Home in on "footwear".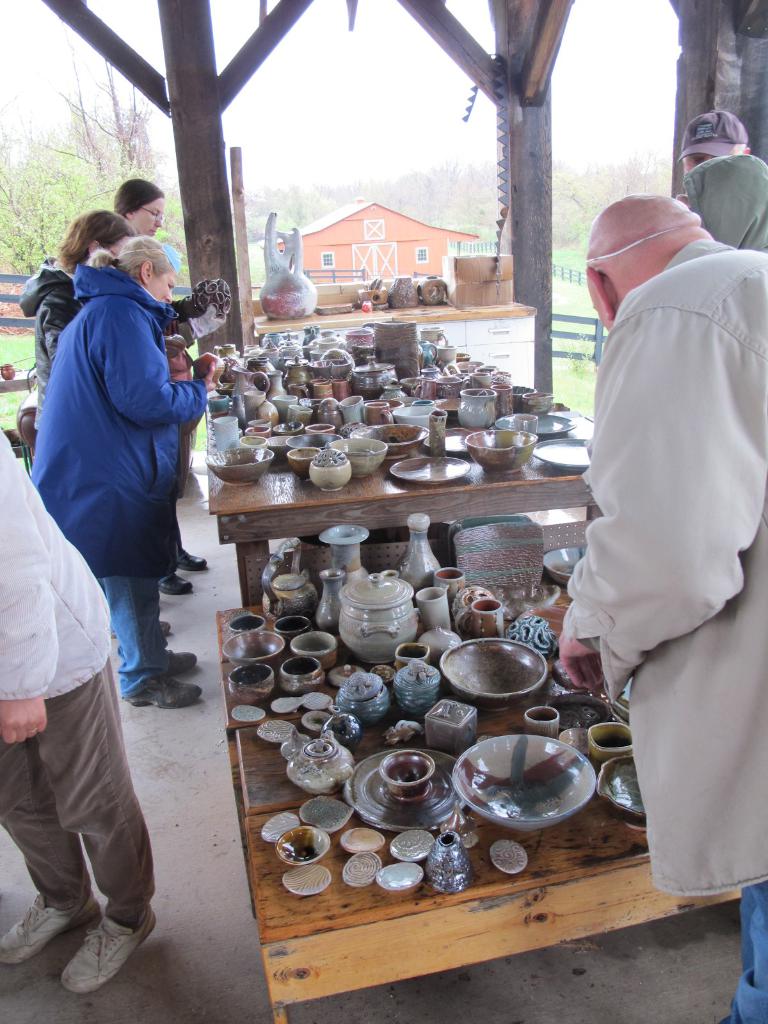
Homed in at pyautogui.locateOnScreen(15, 892, 106, 973).
